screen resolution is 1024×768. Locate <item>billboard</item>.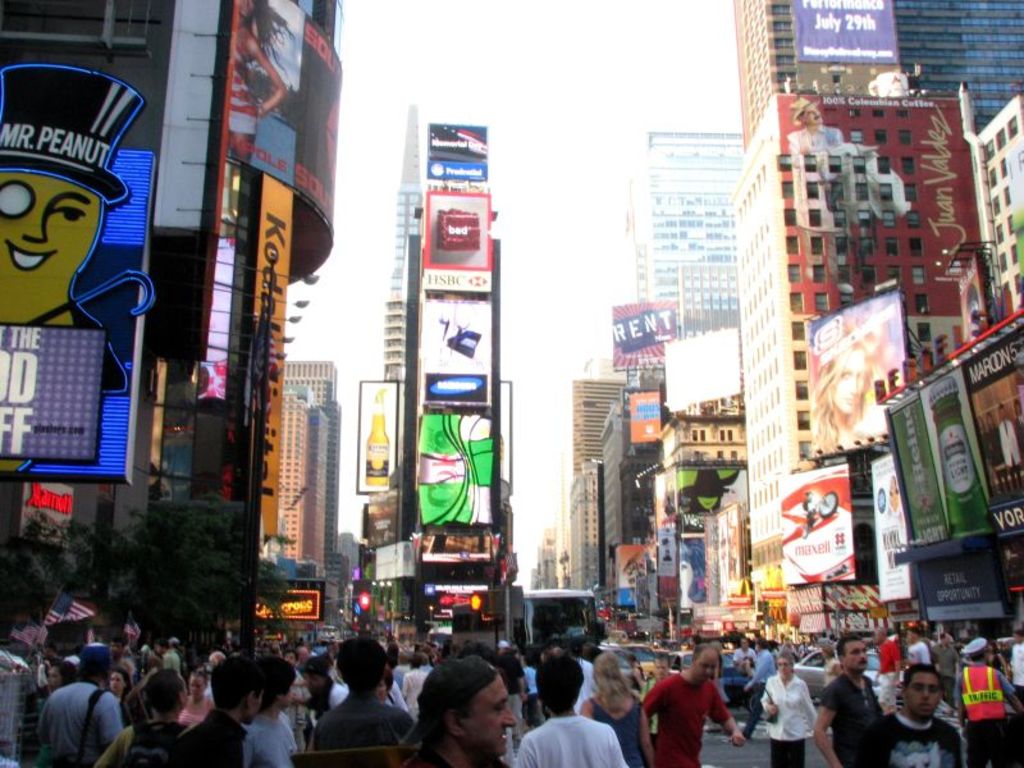
[left=424, top=184, right=493, bottom=296].
